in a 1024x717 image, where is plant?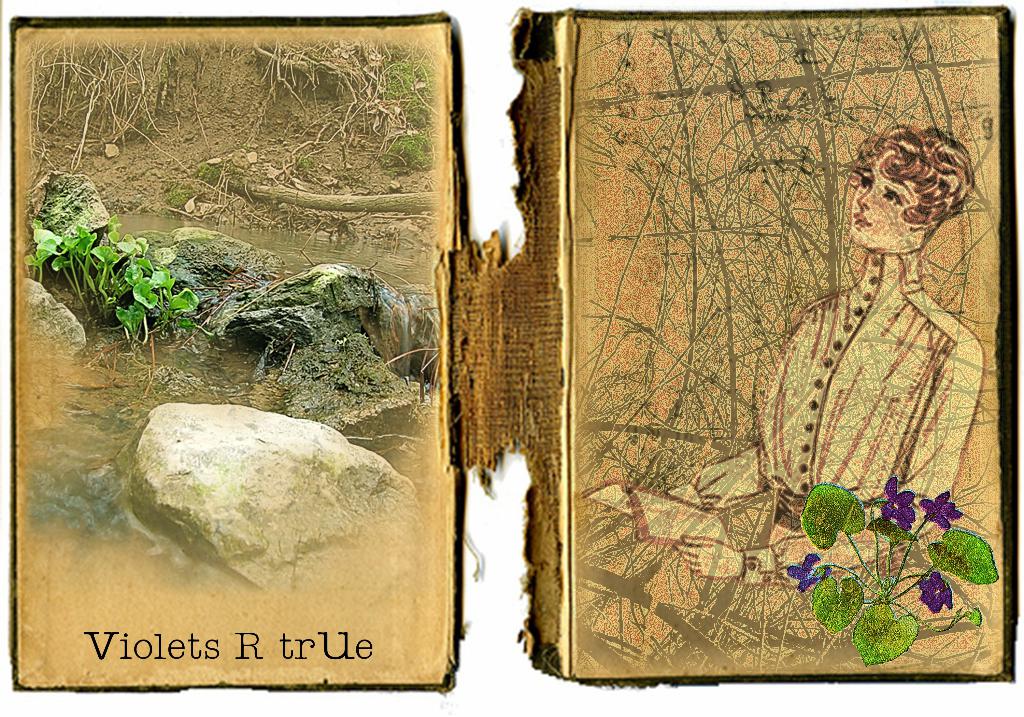
(761, 468, 998, 675).
